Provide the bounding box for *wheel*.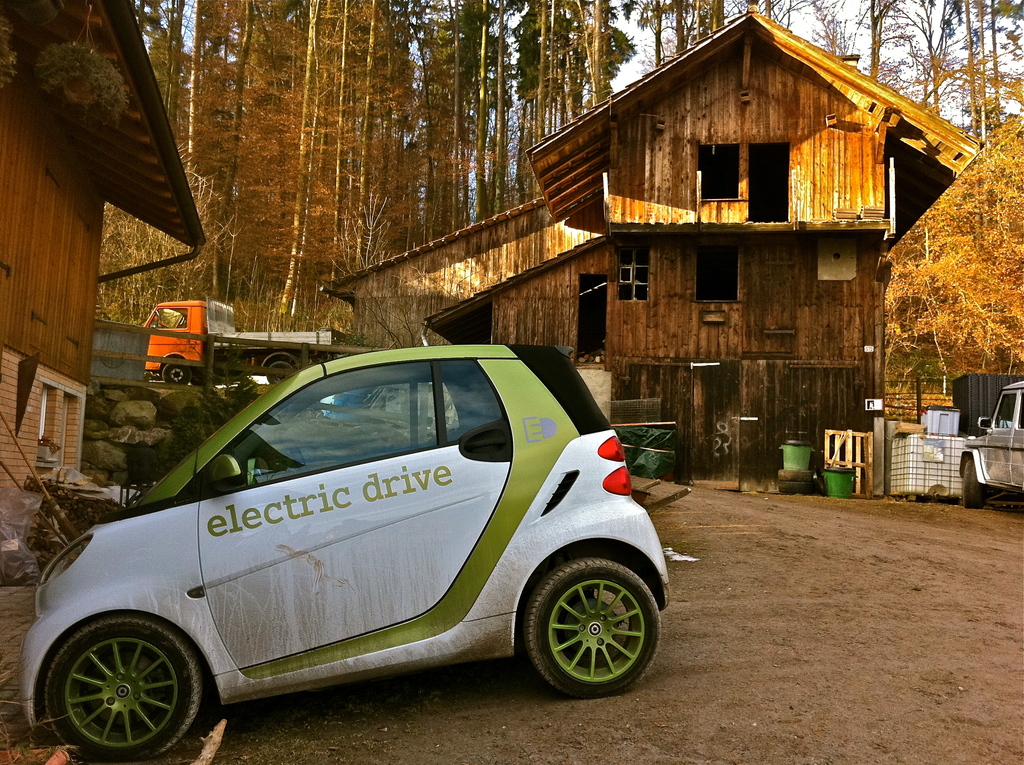
x1=266 y1=358 x2=295 y2=383.
